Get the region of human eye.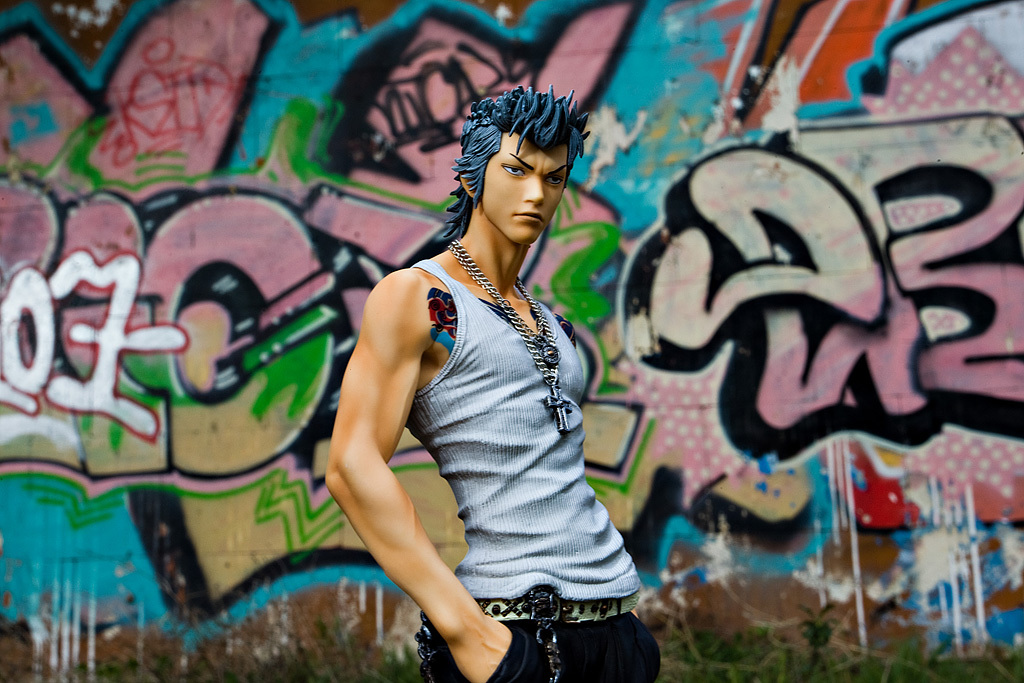
crop(499, 163, 528, 179).
